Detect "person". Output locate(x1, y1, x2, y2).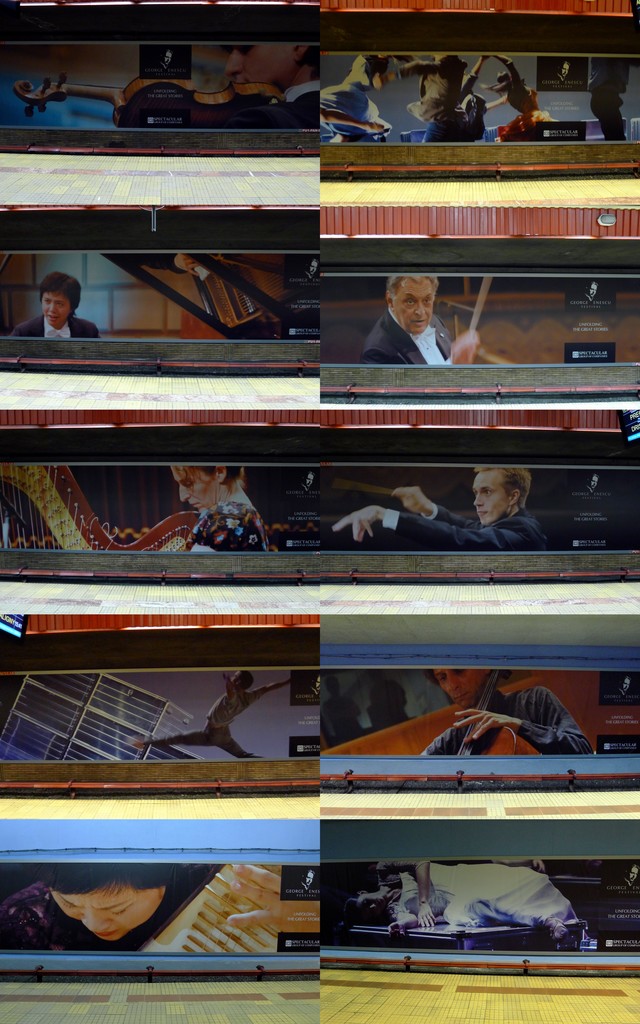
locate(152, 458, 285, 557).
